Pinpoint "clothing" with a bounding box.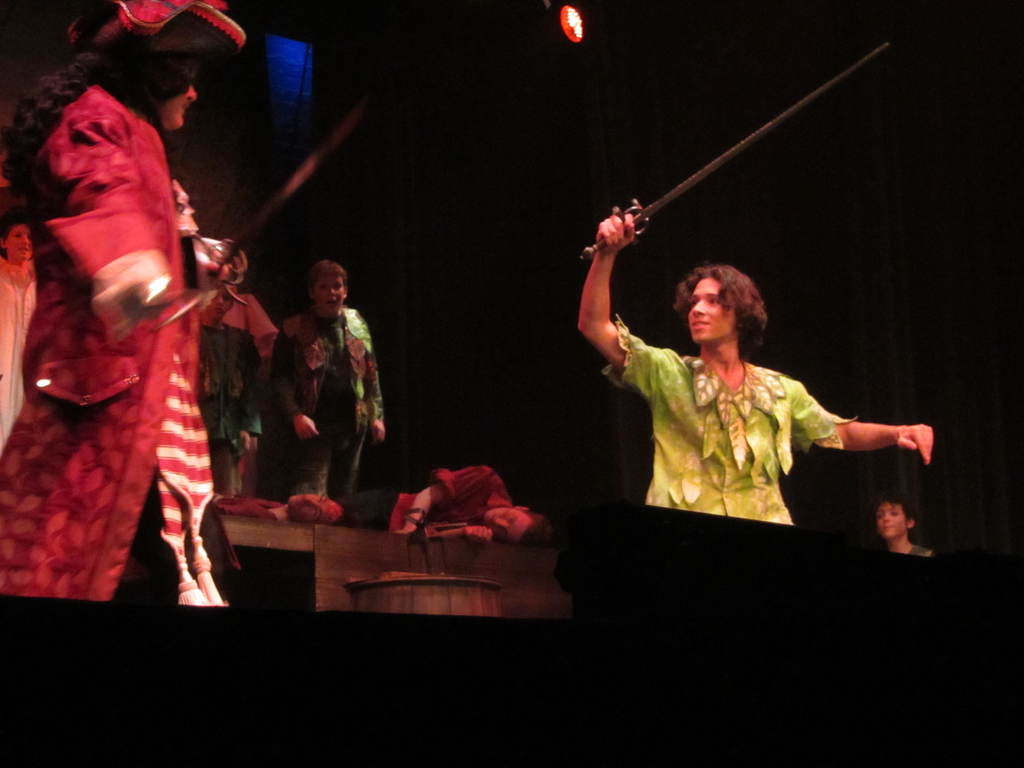
(606, 332, 855, 525).
